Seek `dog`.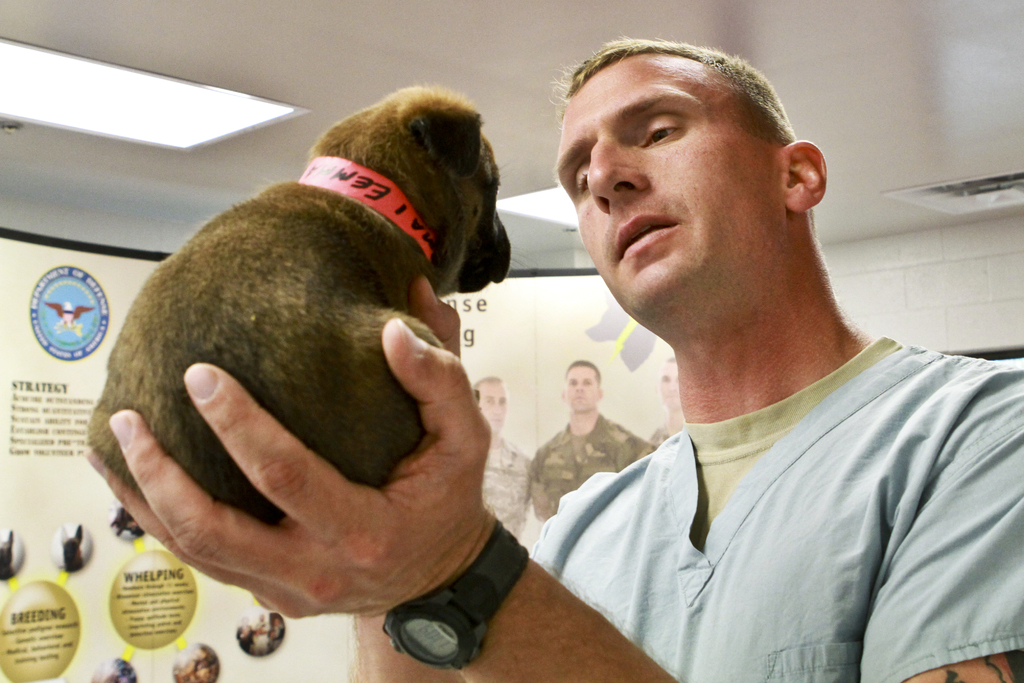
x1=84, y1=84, x2=504, y2=536.
